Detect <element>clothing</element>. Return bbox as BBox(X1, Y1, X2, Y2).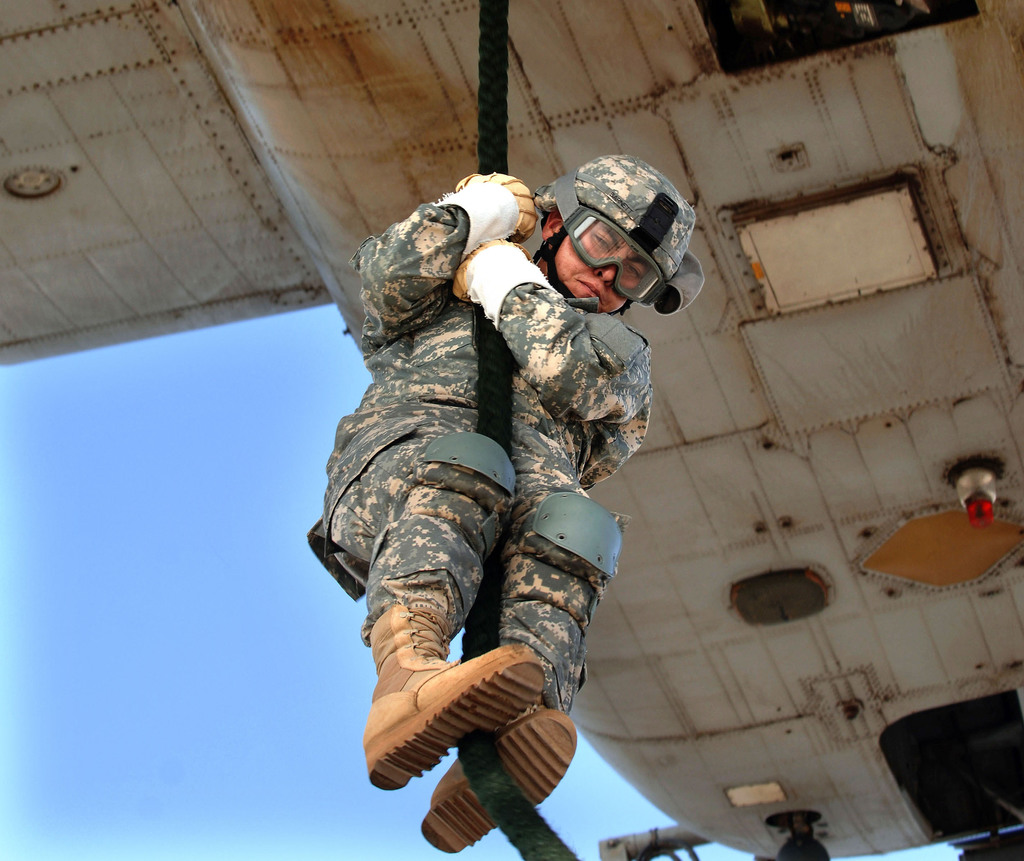
BBox(301, 179, 698, 760).
